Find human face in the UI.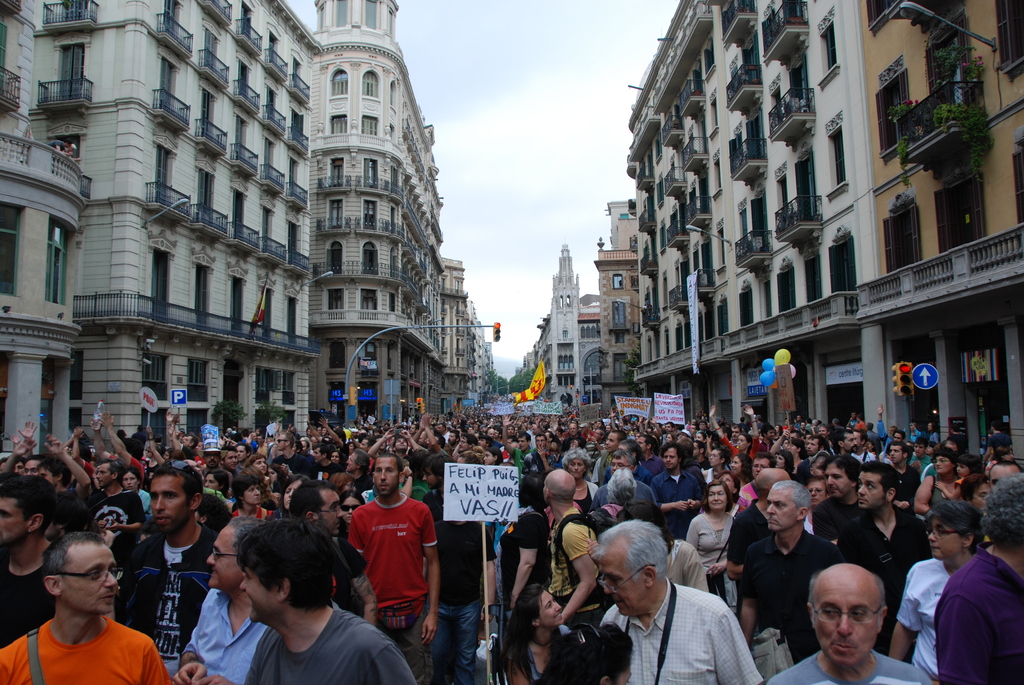
UI element at BBox(928, 513, 964, 561).
